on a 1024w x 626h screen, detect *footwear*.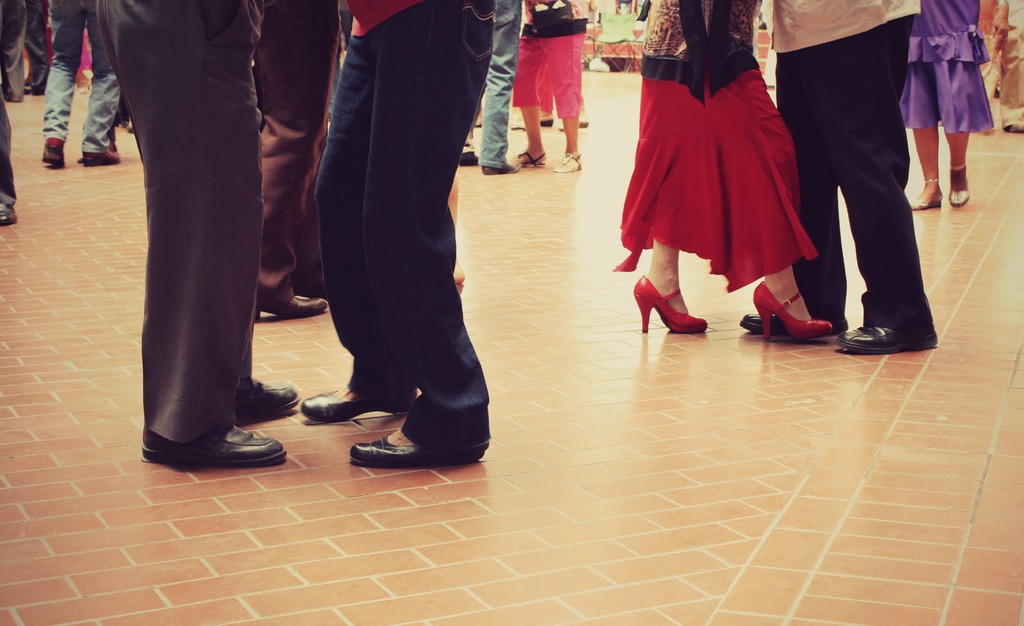
{"x1": 748, "y1": 283, "x2": 835, "y2": 343}.
